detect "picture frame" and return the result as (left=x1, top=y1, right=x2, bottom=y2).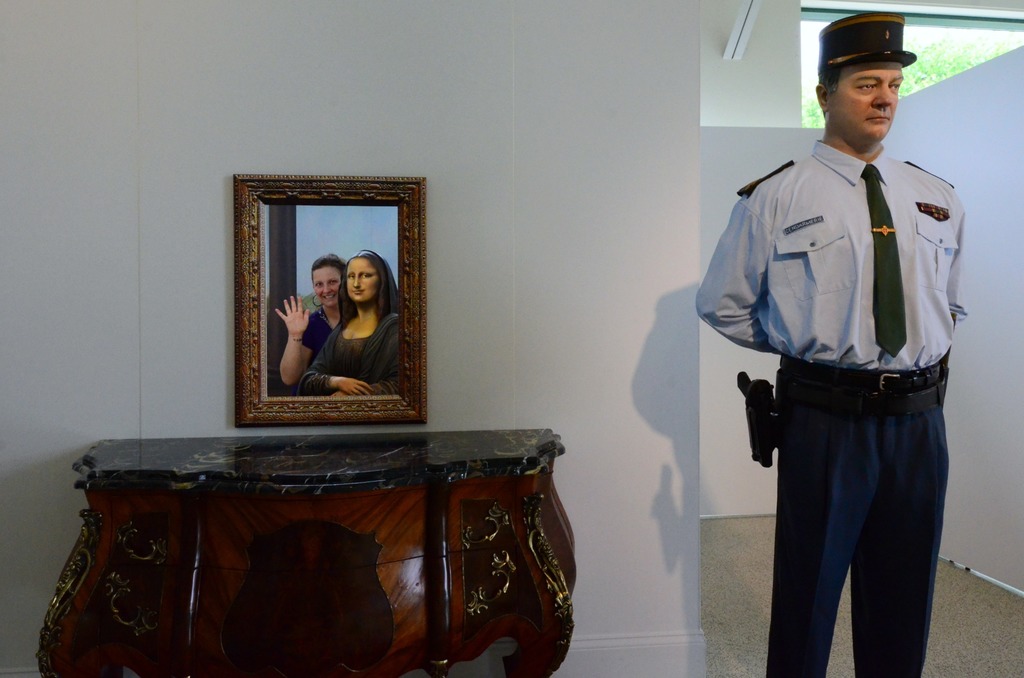
(left=235, top=176, right=428, bottom=431).
